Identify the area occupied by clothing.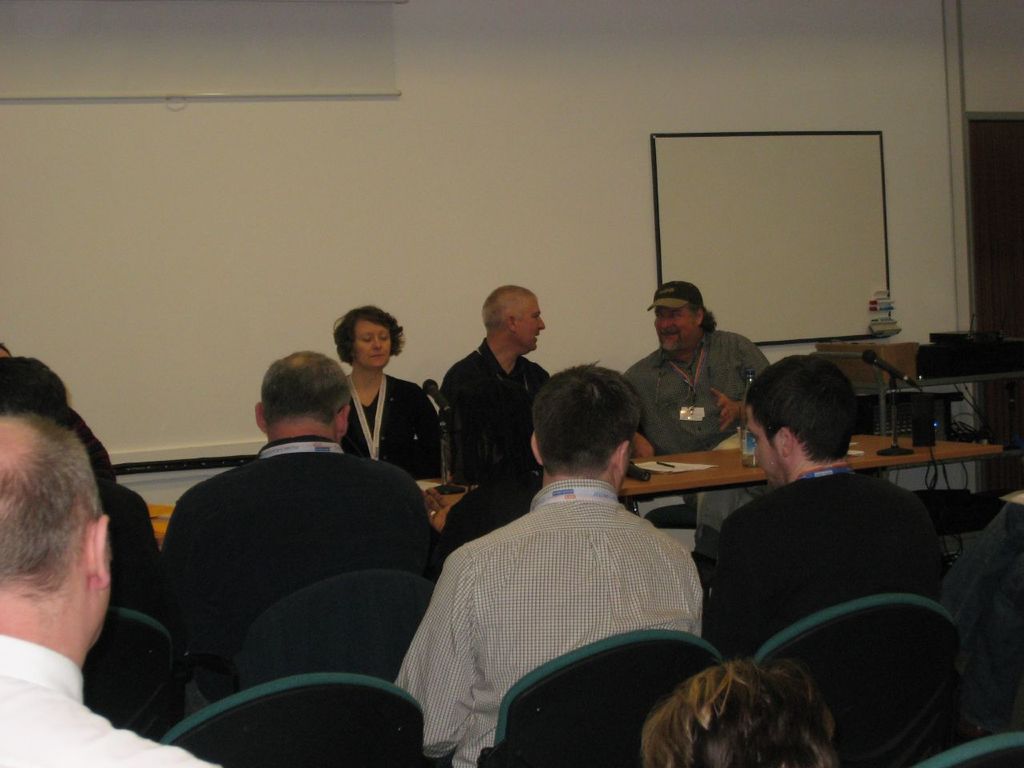
Area: rect(164, 429, 456, 698).
